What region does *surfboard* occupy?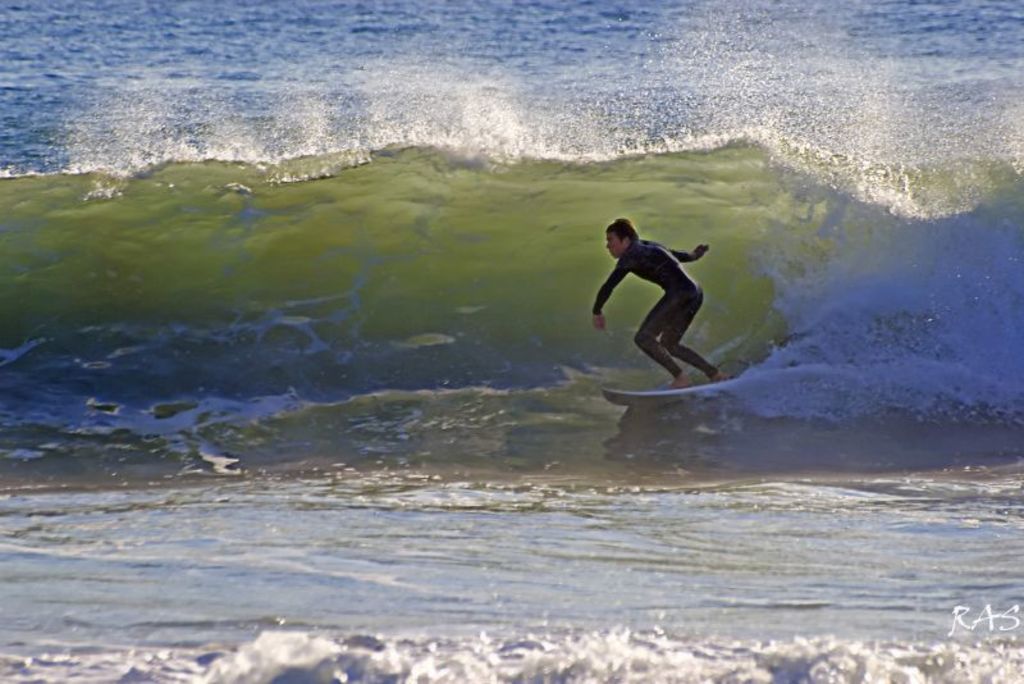
<box>602,375,742,412</box>.
